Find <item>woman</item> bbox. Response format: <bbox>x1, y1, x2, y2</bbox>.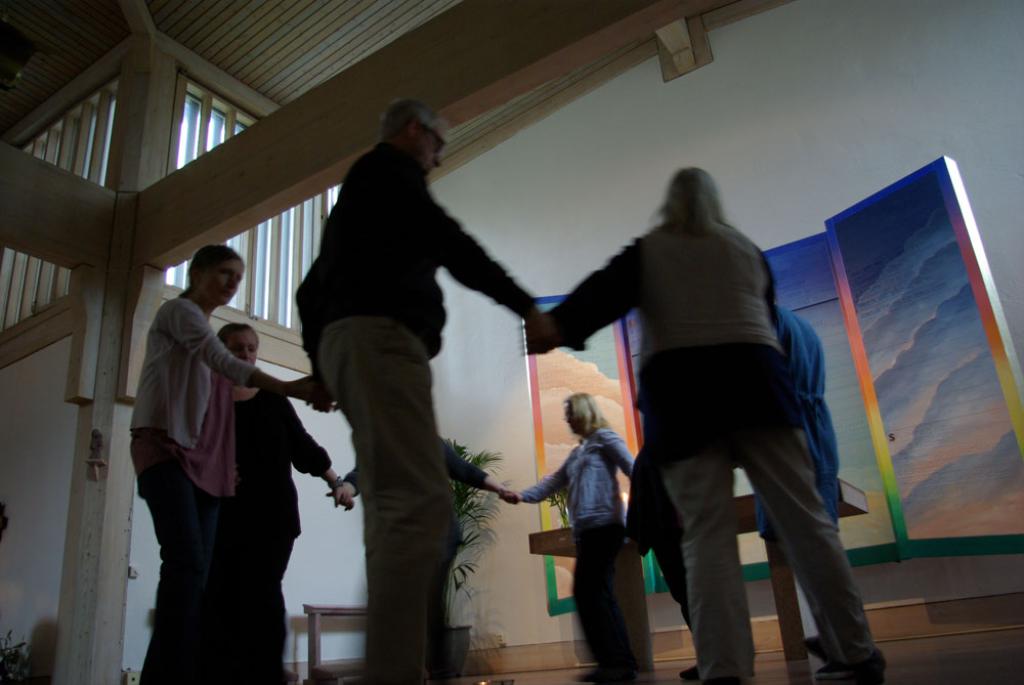
<bbox>118, 233, 323, 684</bbox>.
